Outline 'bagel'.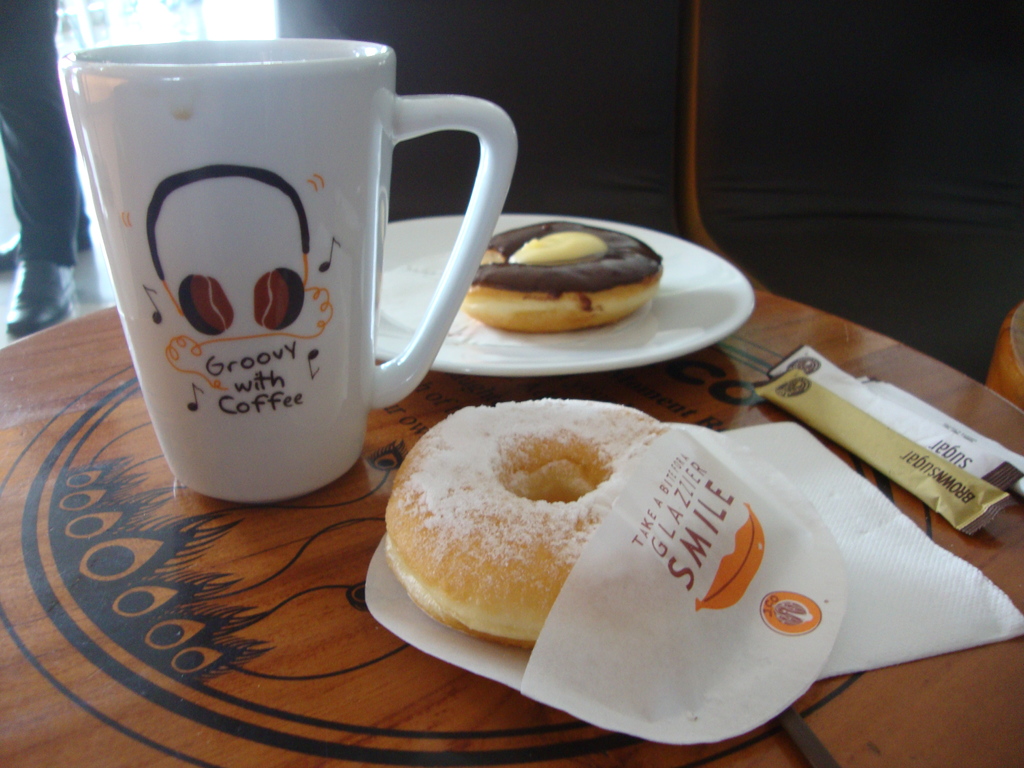
Outline: region(385, 395, 660, 647).
